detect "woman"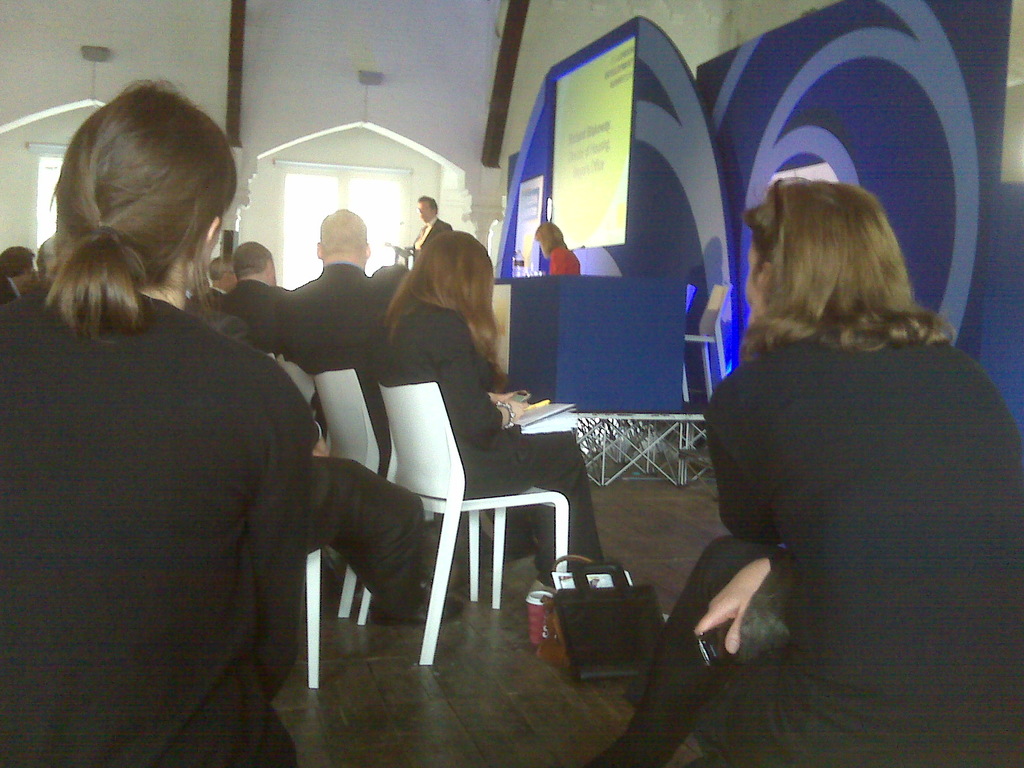
(x1=585, y1=177, x2=1023, y2=765)
